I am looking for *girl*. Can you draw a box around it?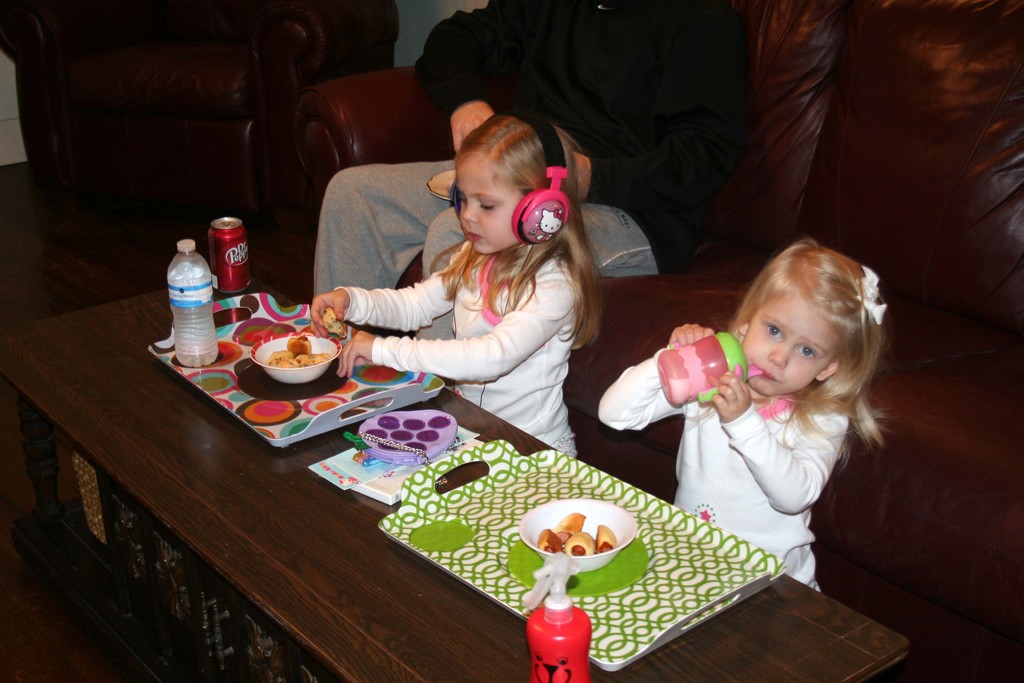
Sure, the bounding box is [left=594, top=238, right=883, bottom=575].
